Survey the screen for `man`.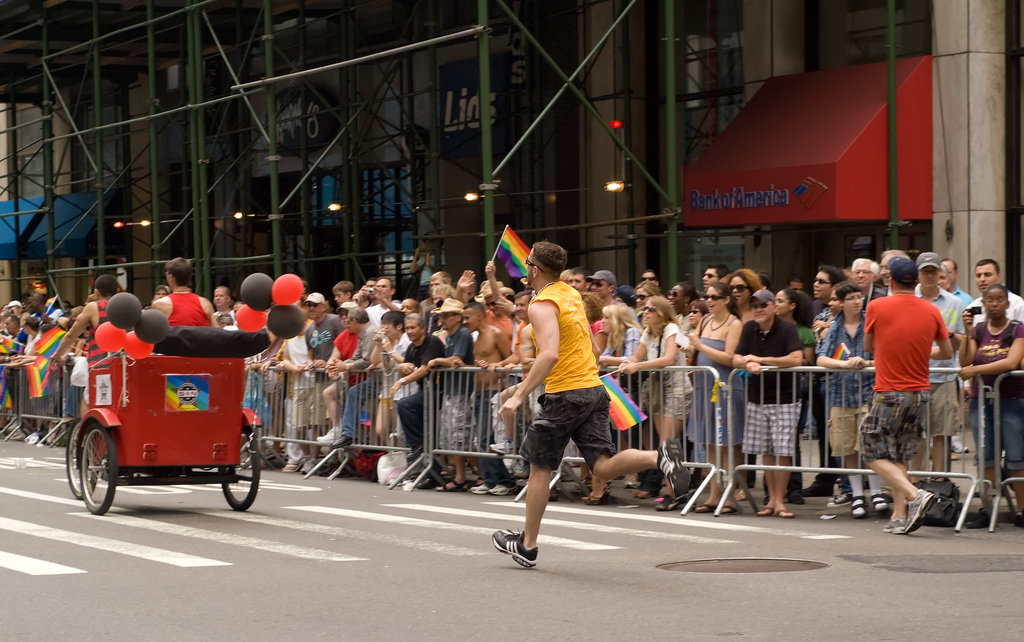
Survey found: x1=26, y1=288, x2=61, y2=318.
